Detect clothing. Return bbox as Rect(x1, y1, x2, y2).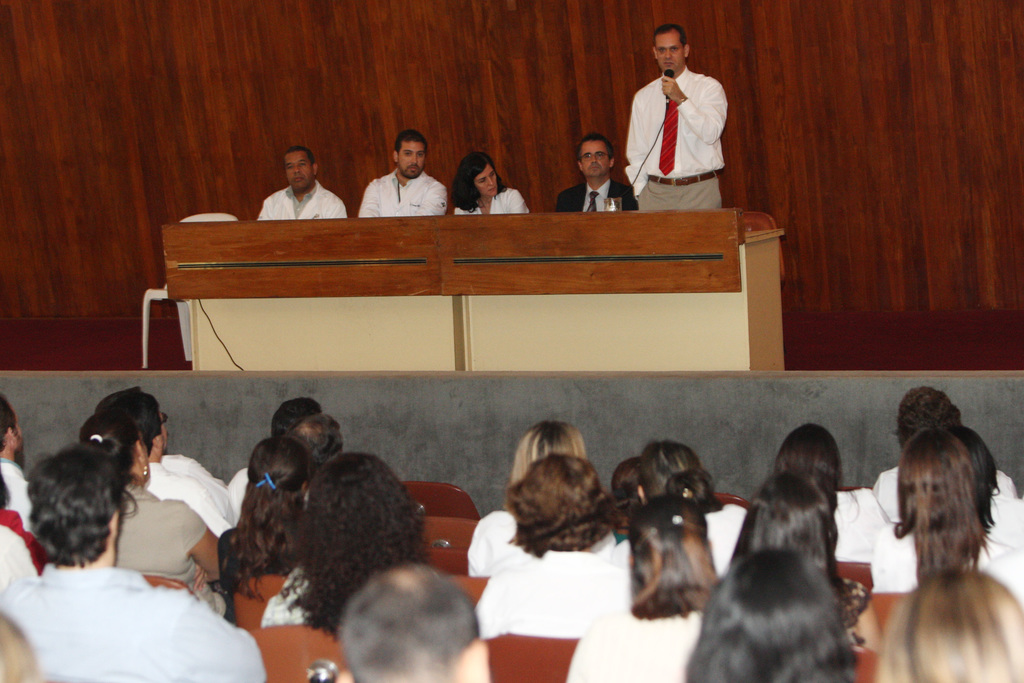
Rect(829, 488, 897, 565).
